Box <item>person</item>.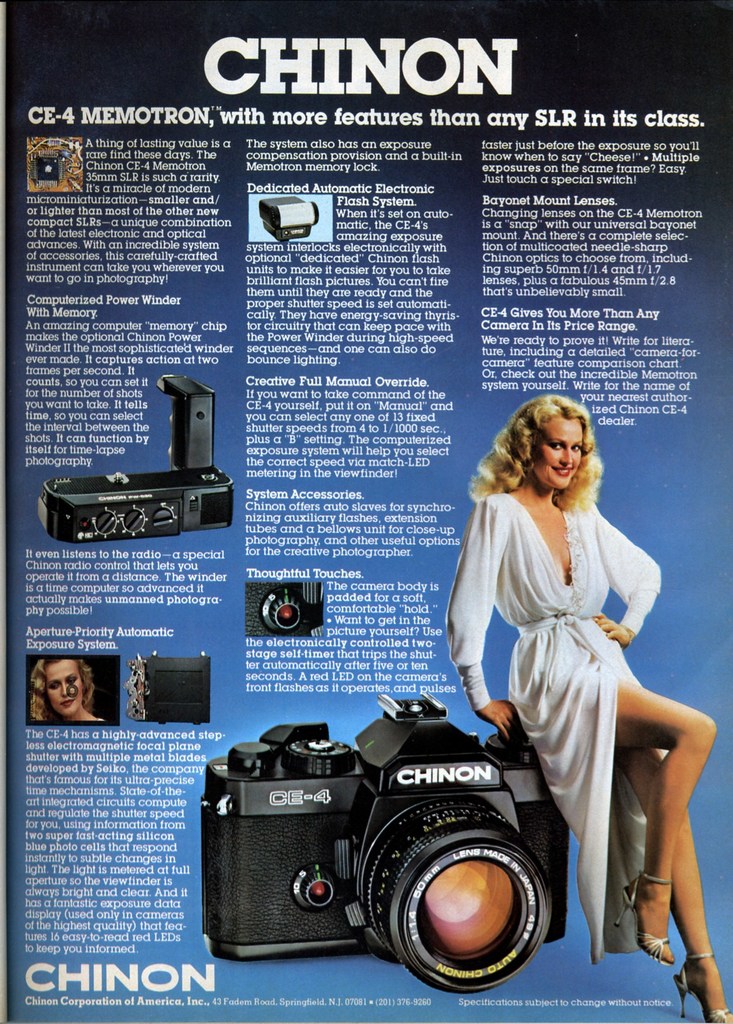
bbox=[448, 394, 732, 1023].
